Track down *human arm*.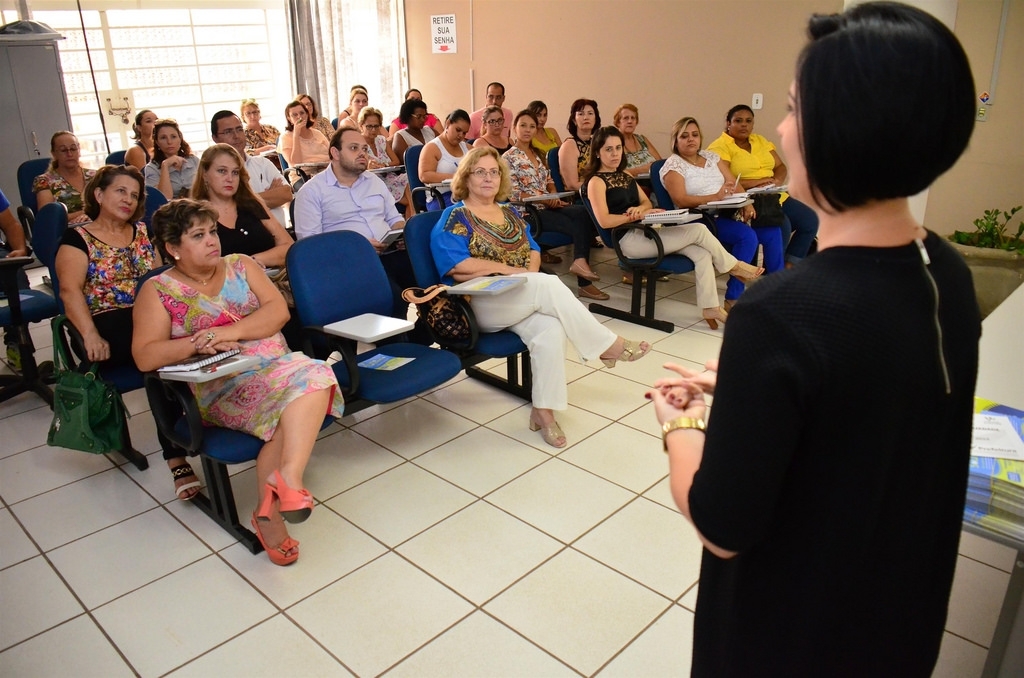
Tracked to [left=414, top=143, right=451, bottom=184].
